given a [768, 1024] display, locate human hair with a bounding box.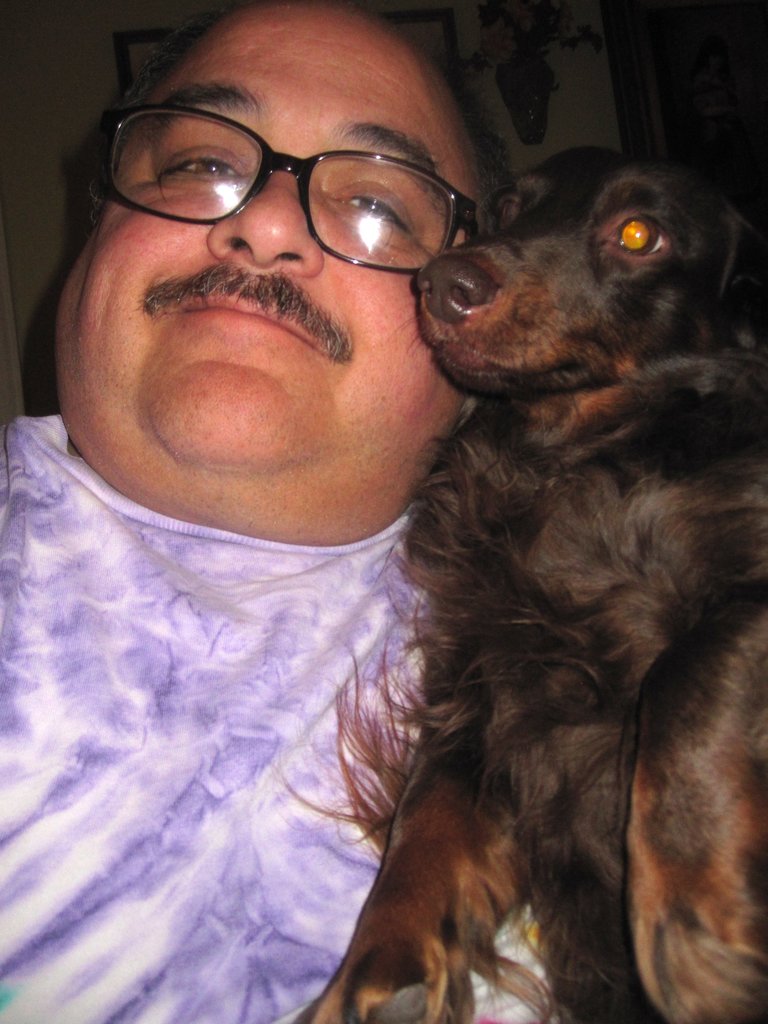
Located: crop(456, 88, 528, 223).
